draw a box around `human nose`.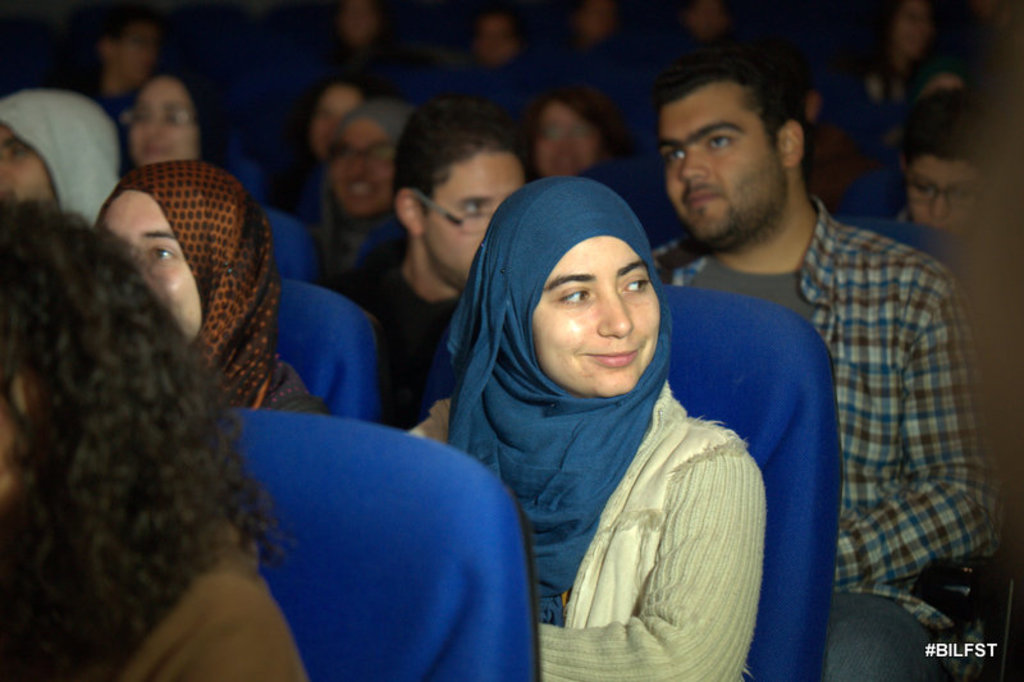
x1=596 y1=282 x2=631 y2=339.
